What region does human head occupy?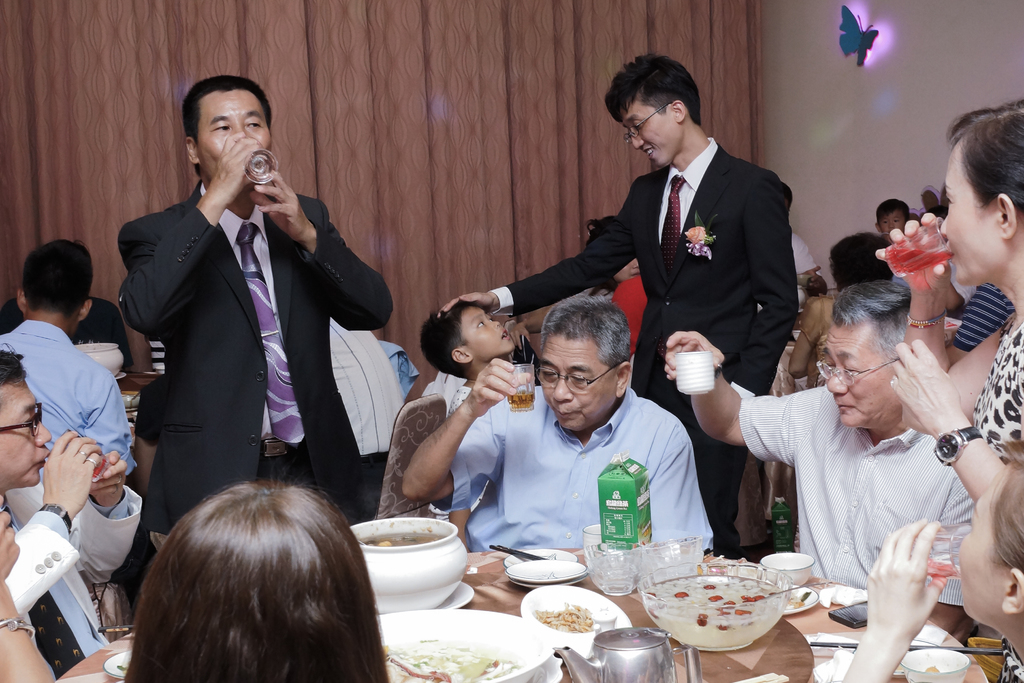
crop(580, 216, 645, 286).
